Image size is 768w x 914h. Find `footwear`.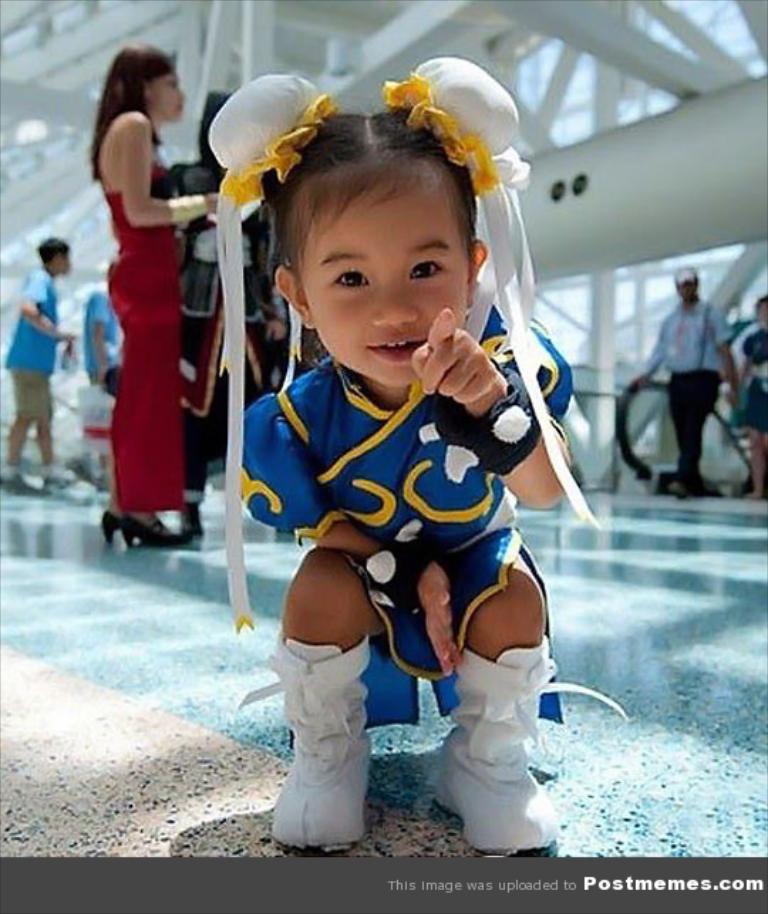
(left=118, top=520, right=188, bottom=547).
